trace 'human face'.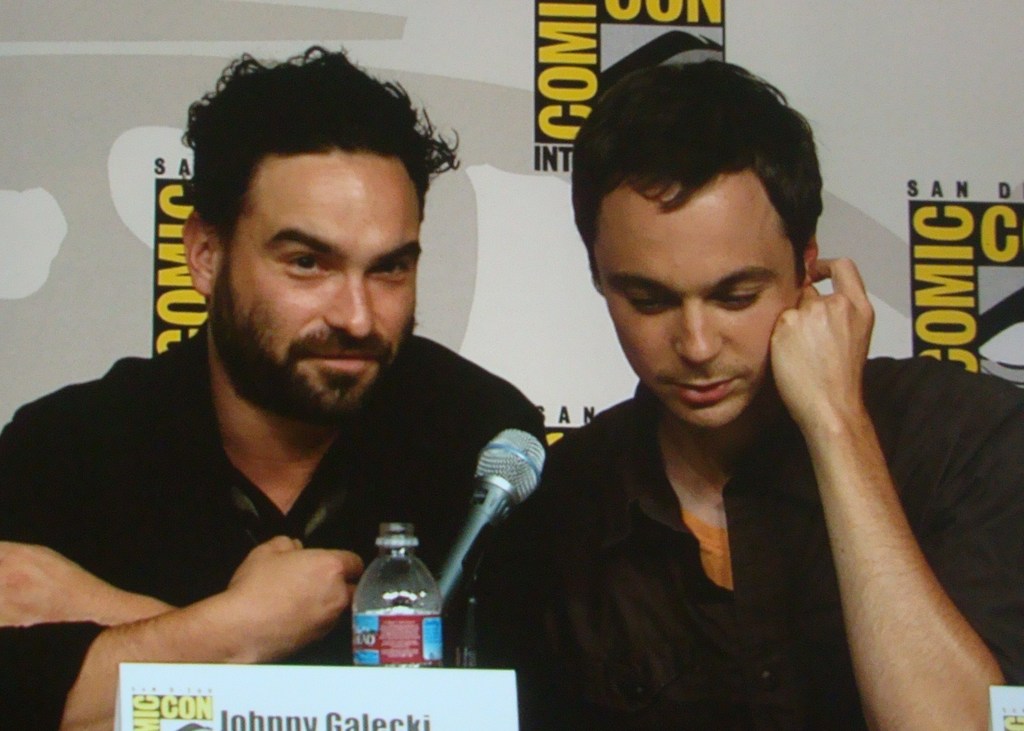
Traced to rect(592, 197, 798, 426).
